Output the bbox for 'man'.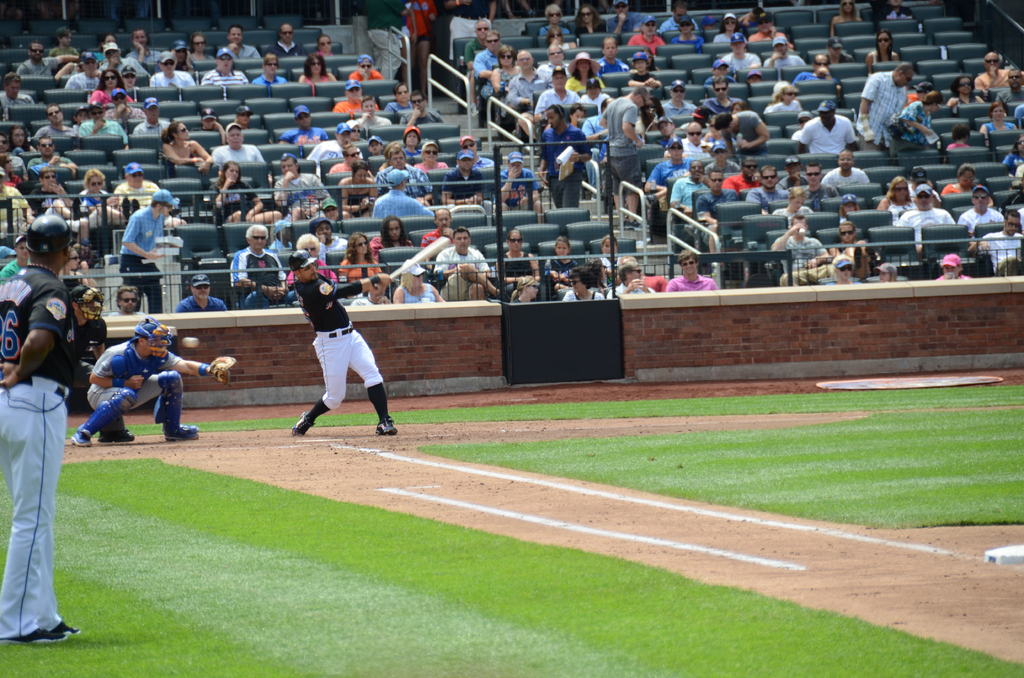
bbox(899, 184, 955, 241).
